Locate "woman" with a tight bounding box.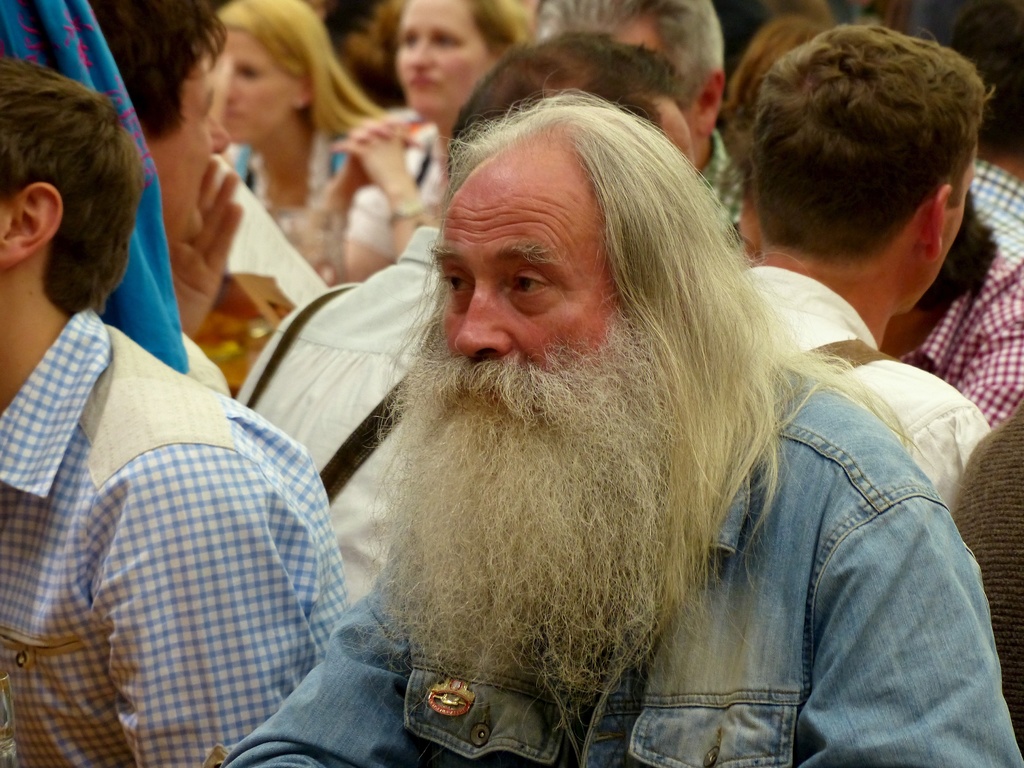
box=[111, 37, 437, 305].
